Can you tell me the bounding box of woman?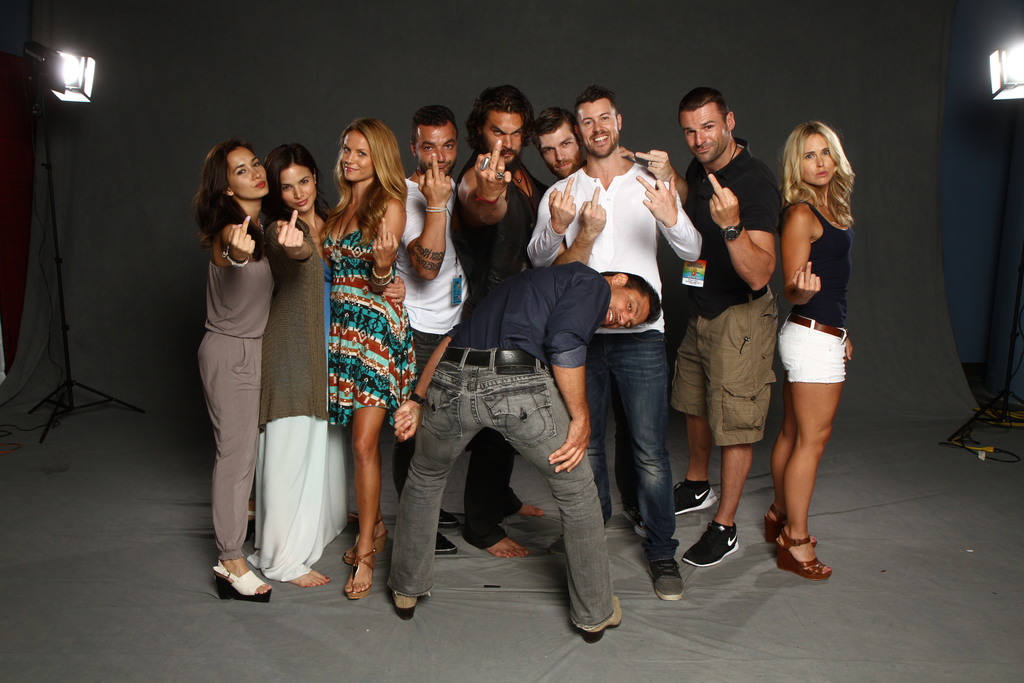
bbox=(247, 146, 358, 587).
